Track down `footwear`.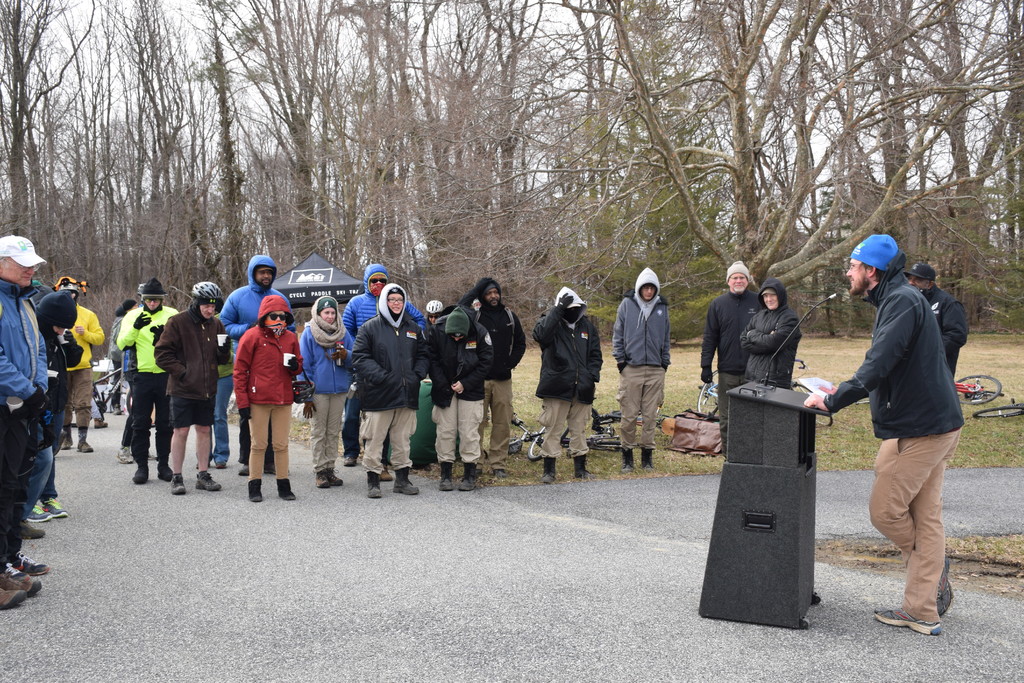
Tracked to [621, 447, 638, 474].
